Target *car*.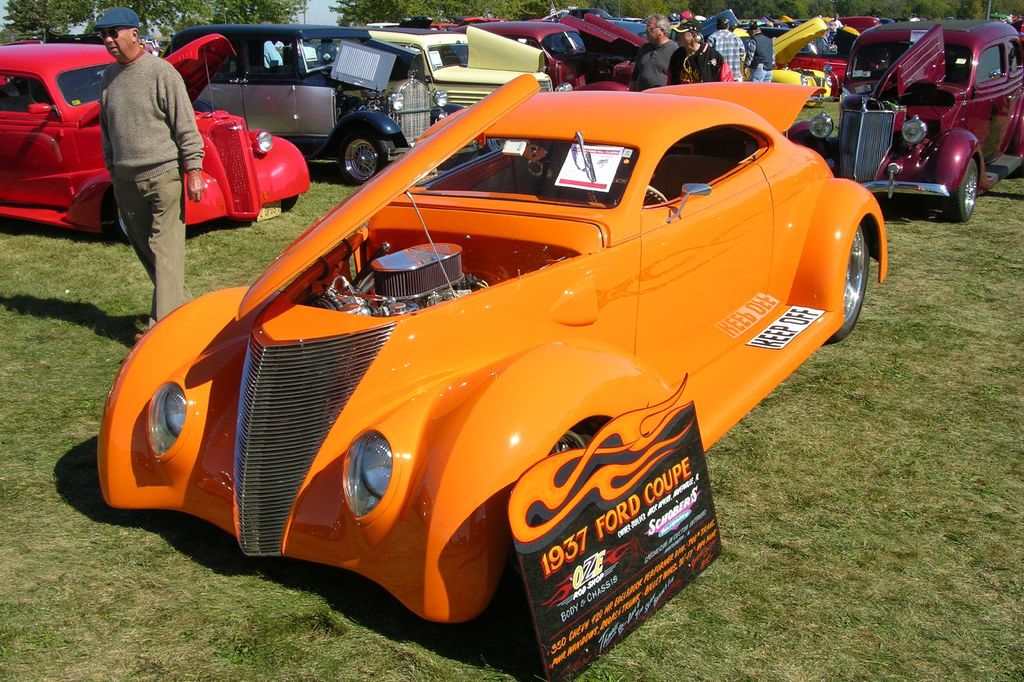
Target region: 0 25 314 246.
